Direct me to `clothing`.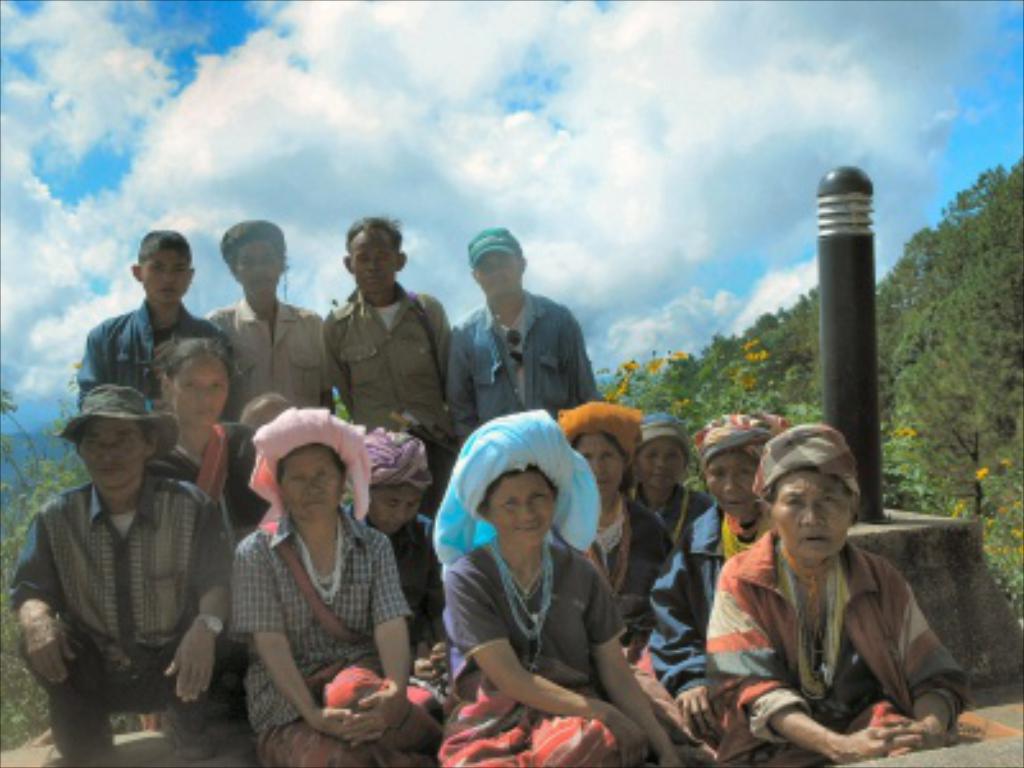
Direction: (645, 502, 722, 696).
